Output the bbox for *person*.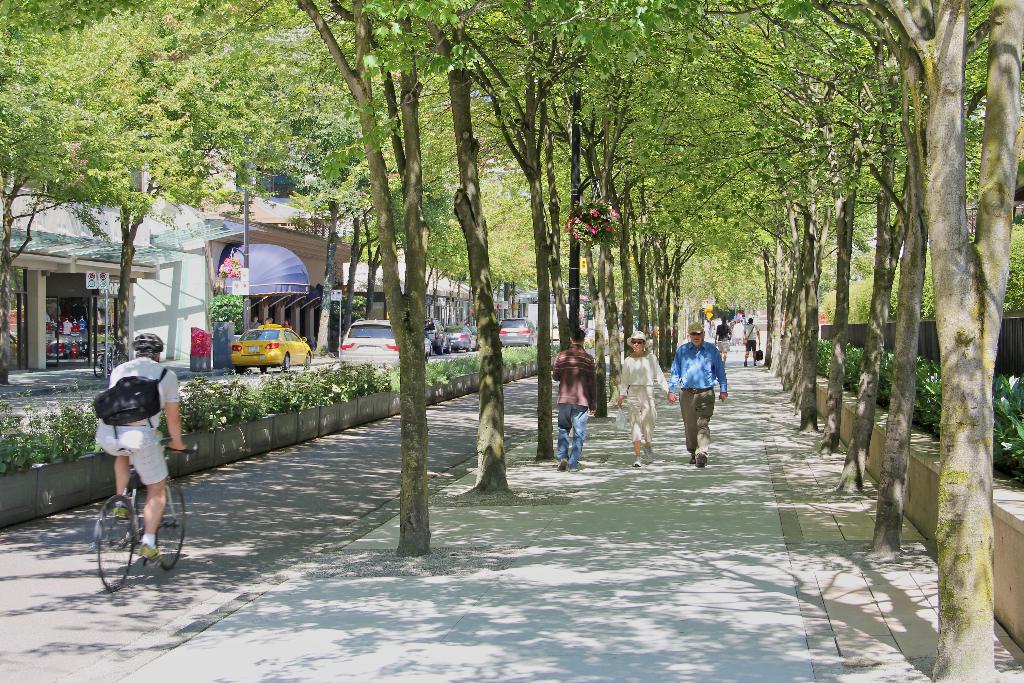
bbox(714, 318, 731, 366).
